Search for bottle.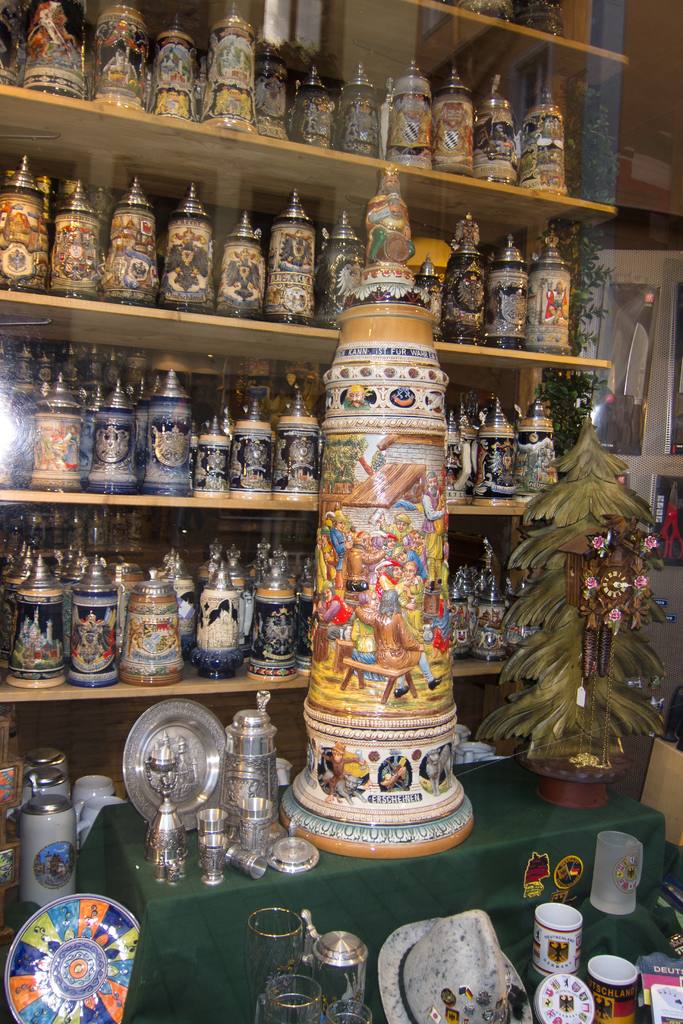
Found at locate(530, 228, 570, 353).
